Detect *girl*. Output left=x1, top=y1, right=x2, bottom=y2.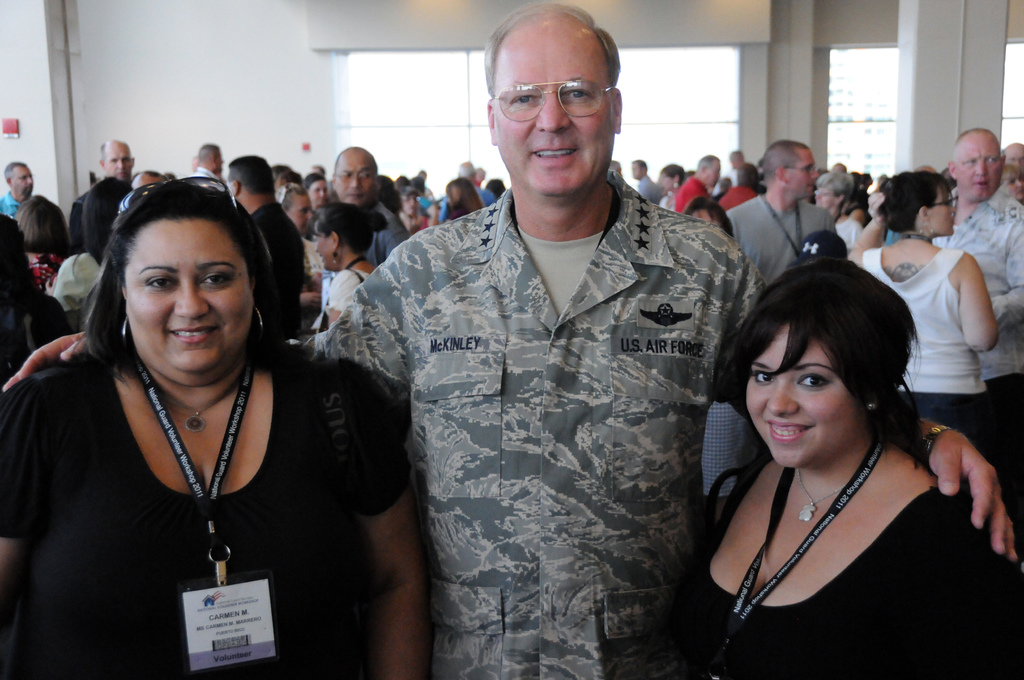
left=678, top=251, right=1023, bottom=679.
